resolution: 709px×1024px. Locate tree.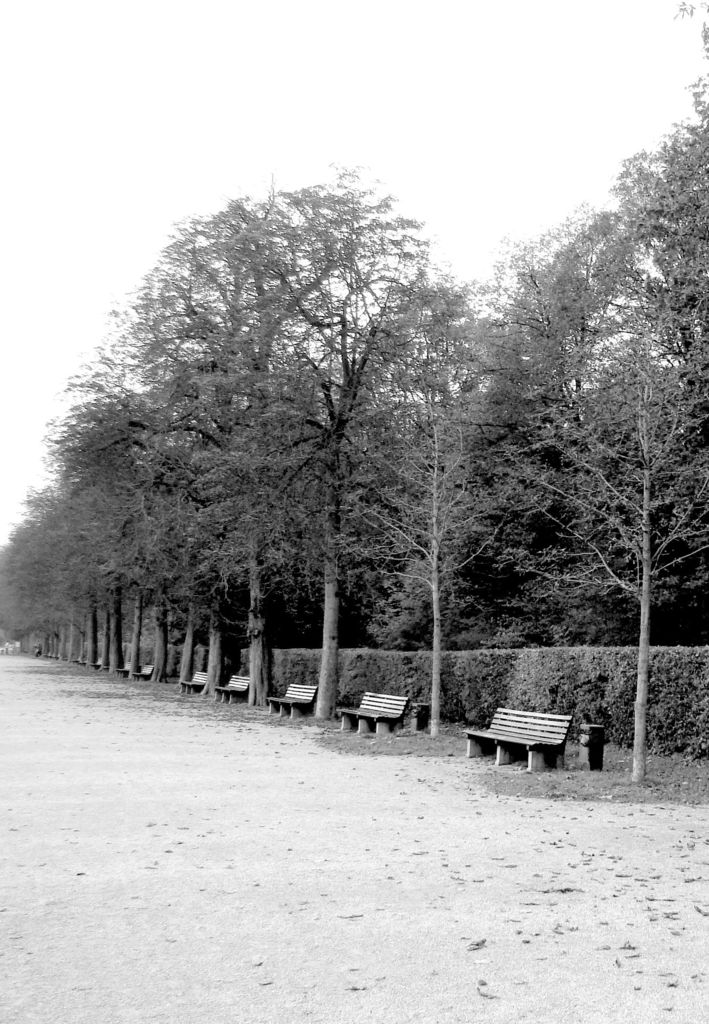
<bbox>49, 337, 262, 692</bbox>.
